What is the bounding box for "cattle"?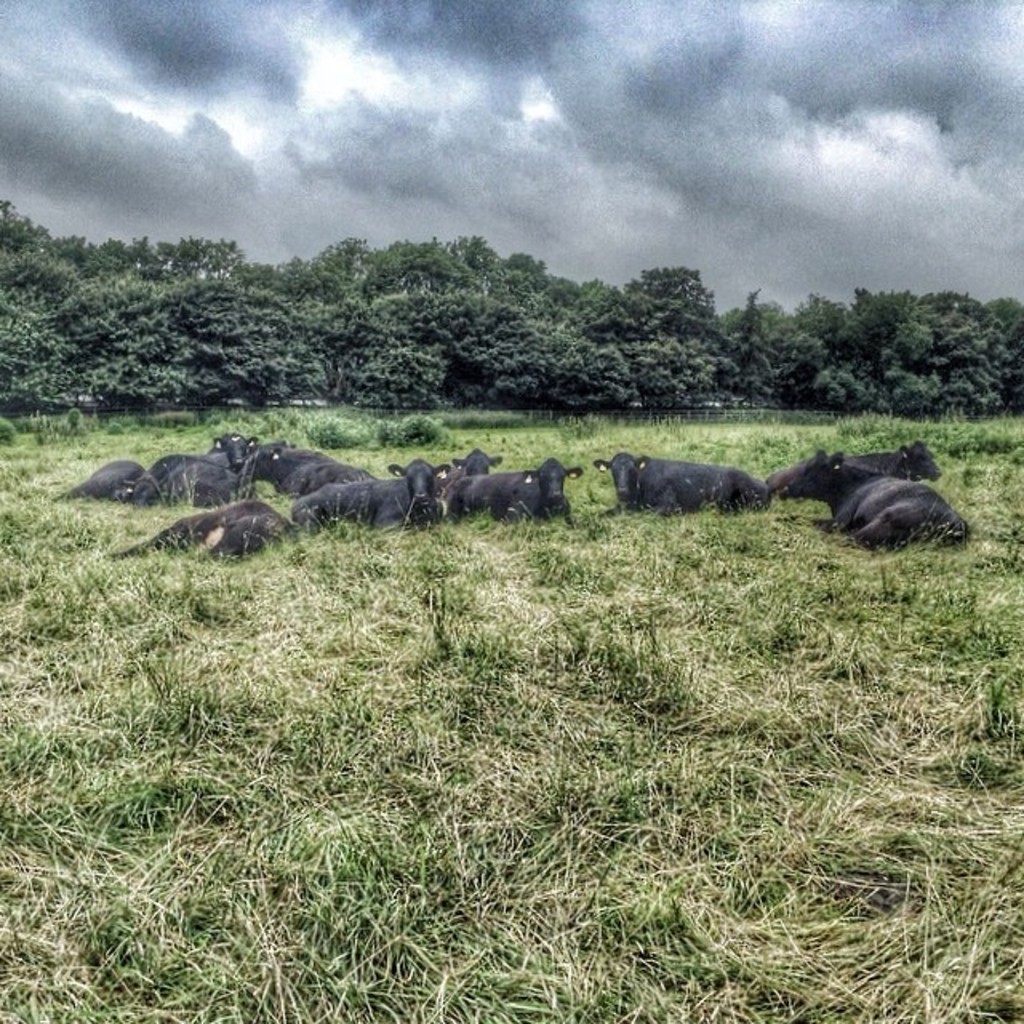
(x1=146, y1=434, x2=256, y2=480).
